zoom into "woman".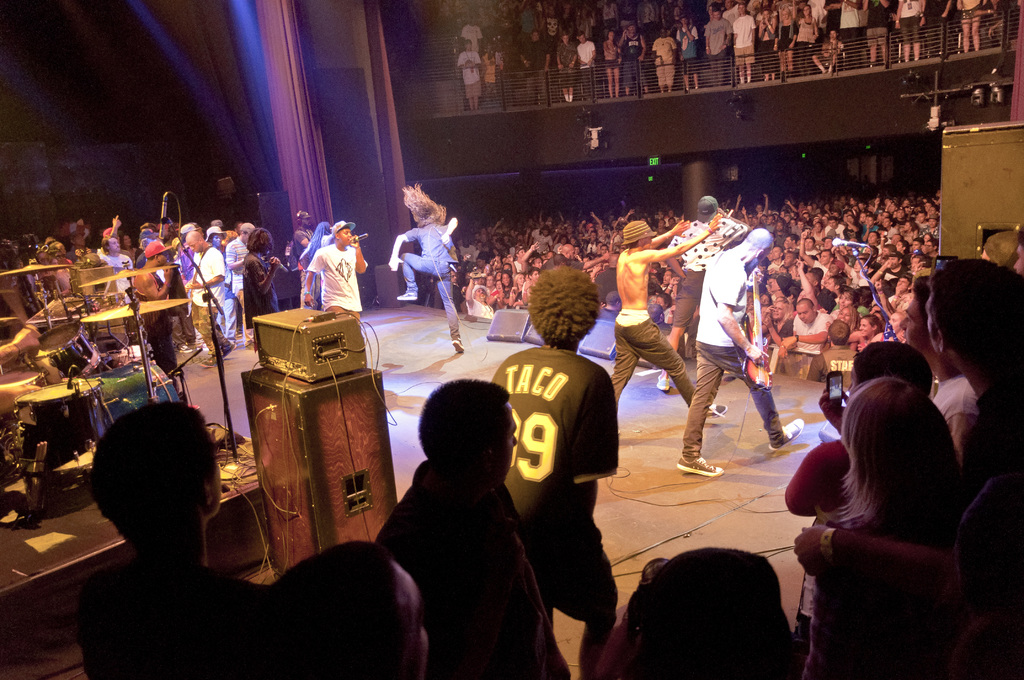
Zoom target: <region>844, 303, 859, 343</region>.
